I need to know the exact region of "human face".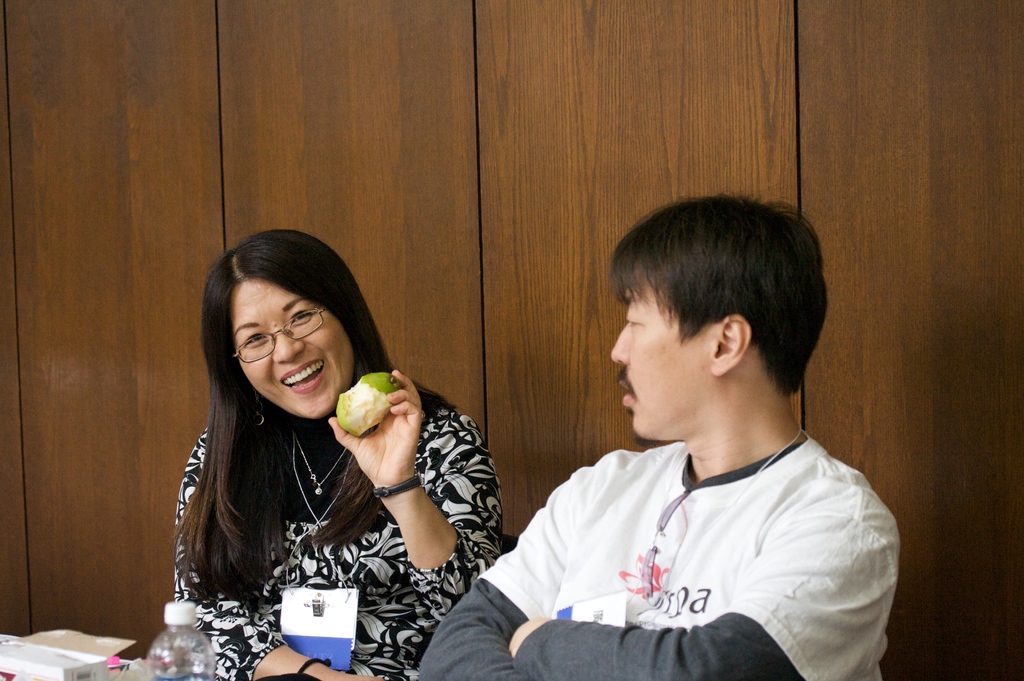
Region: x1=611 y1=270 x2=695 y2=437.
